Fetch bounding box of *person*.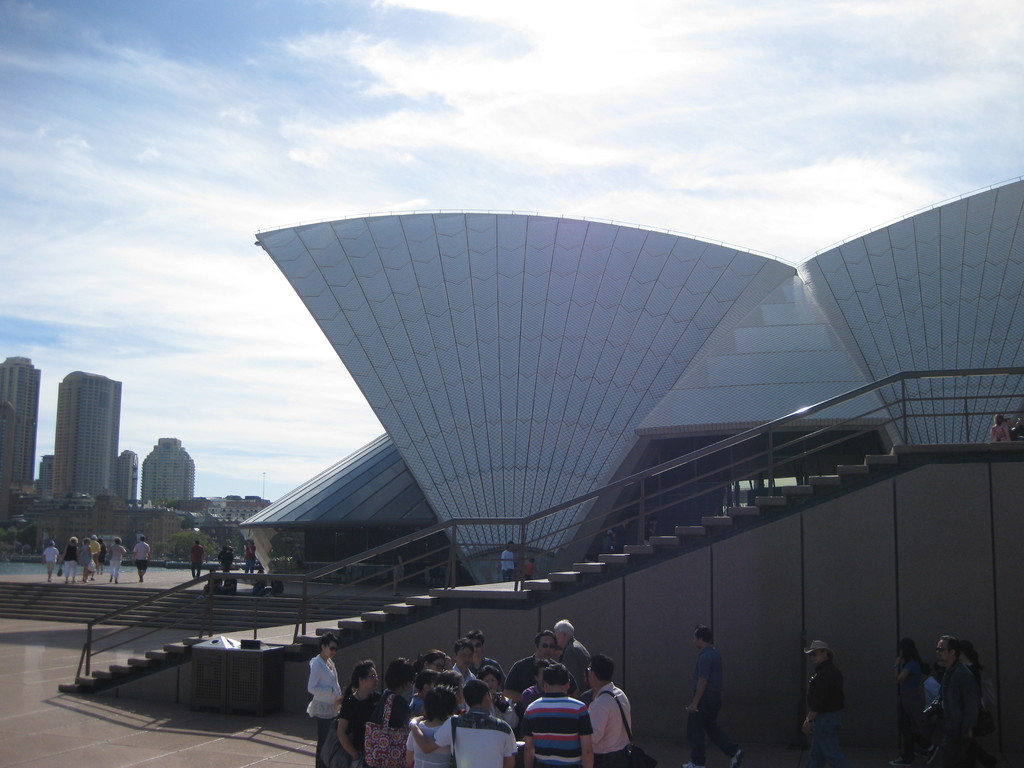
Bbox: select_region(365, 659, 441, 765).
